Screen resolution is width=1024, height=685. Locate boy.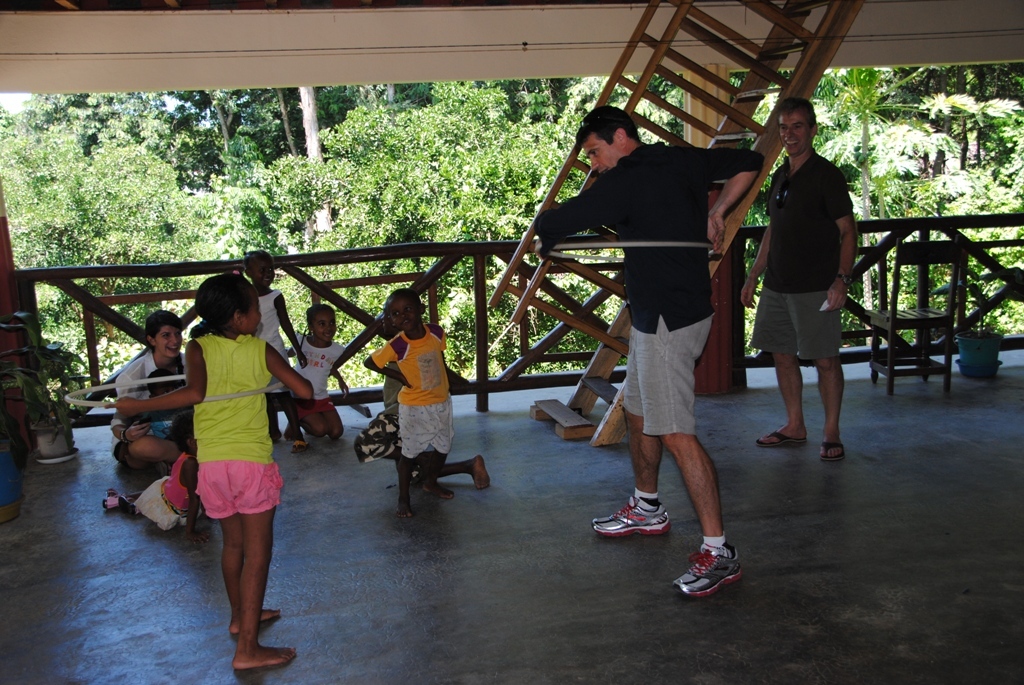
pyautogui.locateOnScreen(150, 269, 311, 638).
